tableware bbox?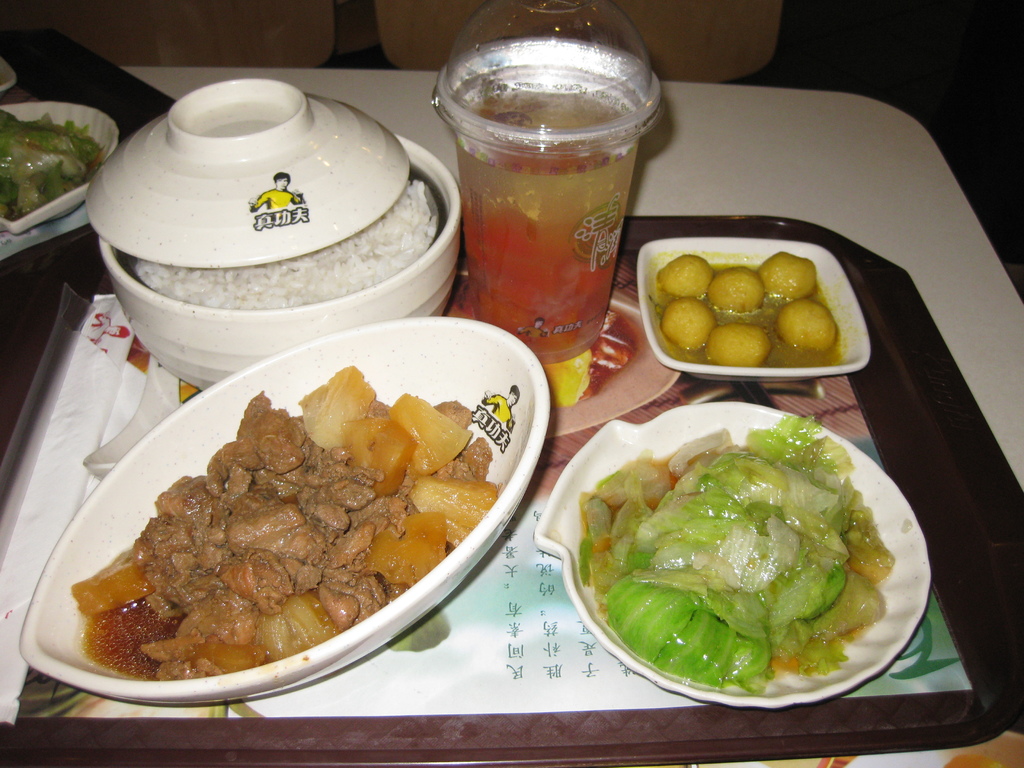
(0, 57, 19, 93)
